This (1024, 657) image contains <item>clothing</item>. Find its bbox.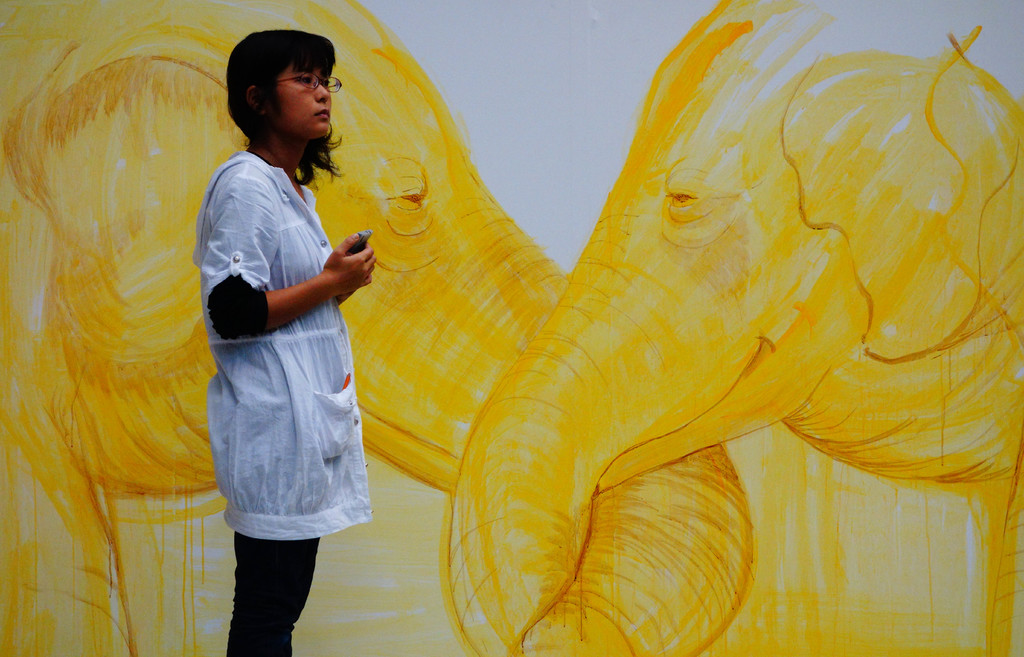
region(202, 104, 366, 568).
